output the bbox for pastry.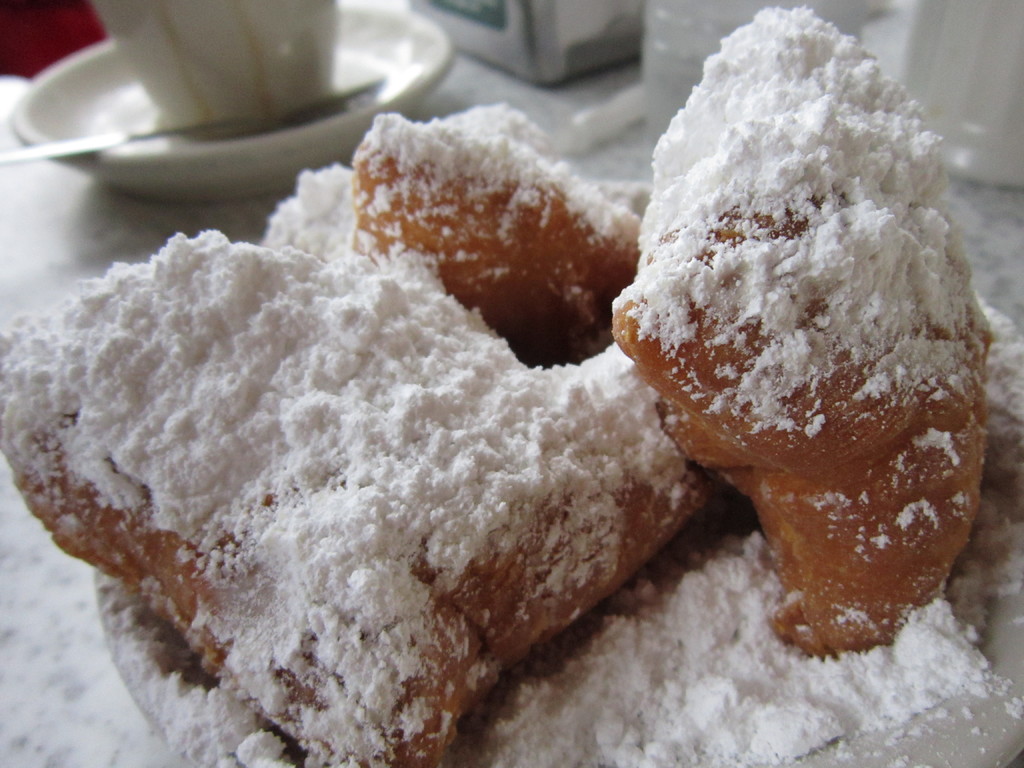
region(351, 104, 648, 365).
